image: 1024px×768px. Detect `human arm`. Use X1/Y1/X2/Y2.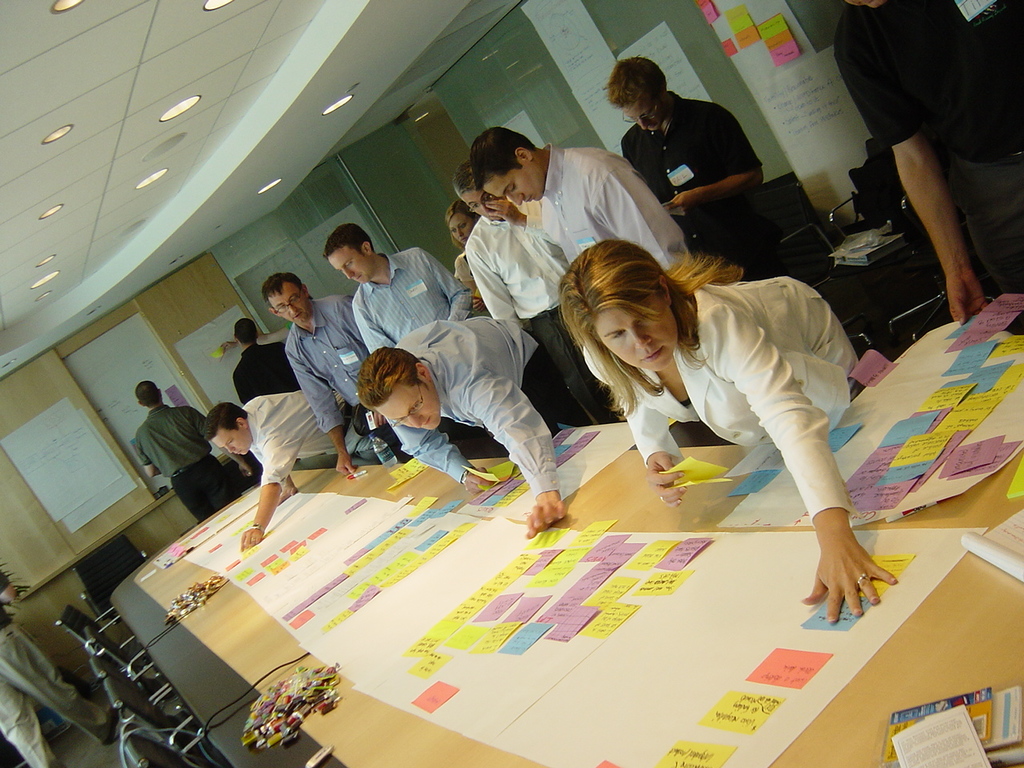
350/296/398/351.
